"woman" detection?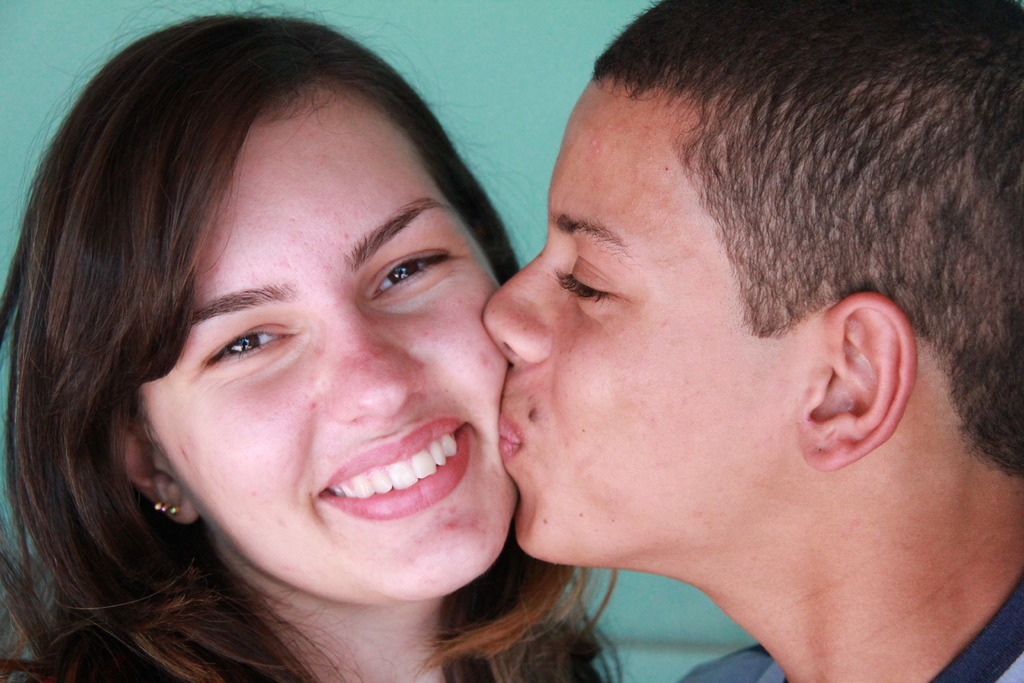
rect(6, 17, 634, 666)
